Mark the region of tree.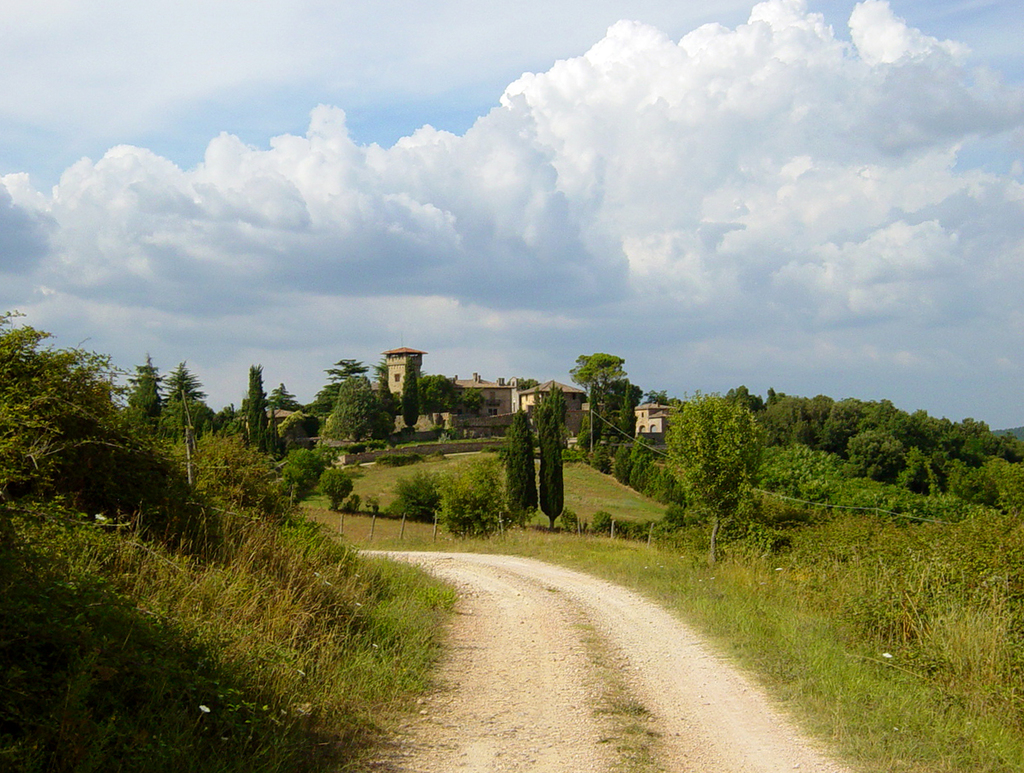
Region: bbox(494, 401, 538, 526).
